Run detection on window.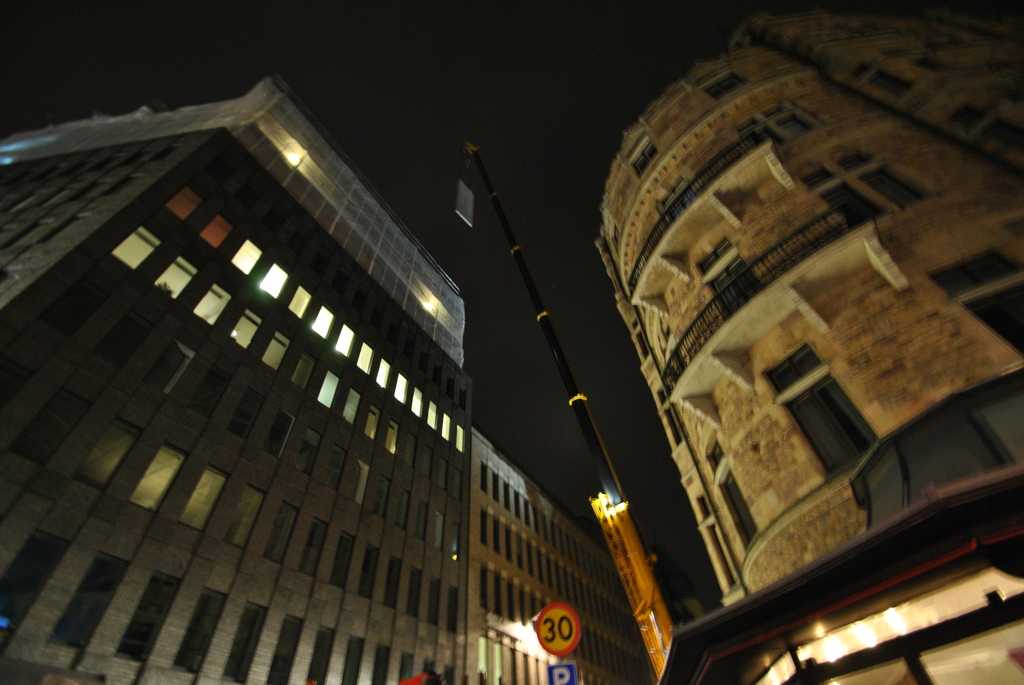
Result: crop(199, 214, 236, 253).
